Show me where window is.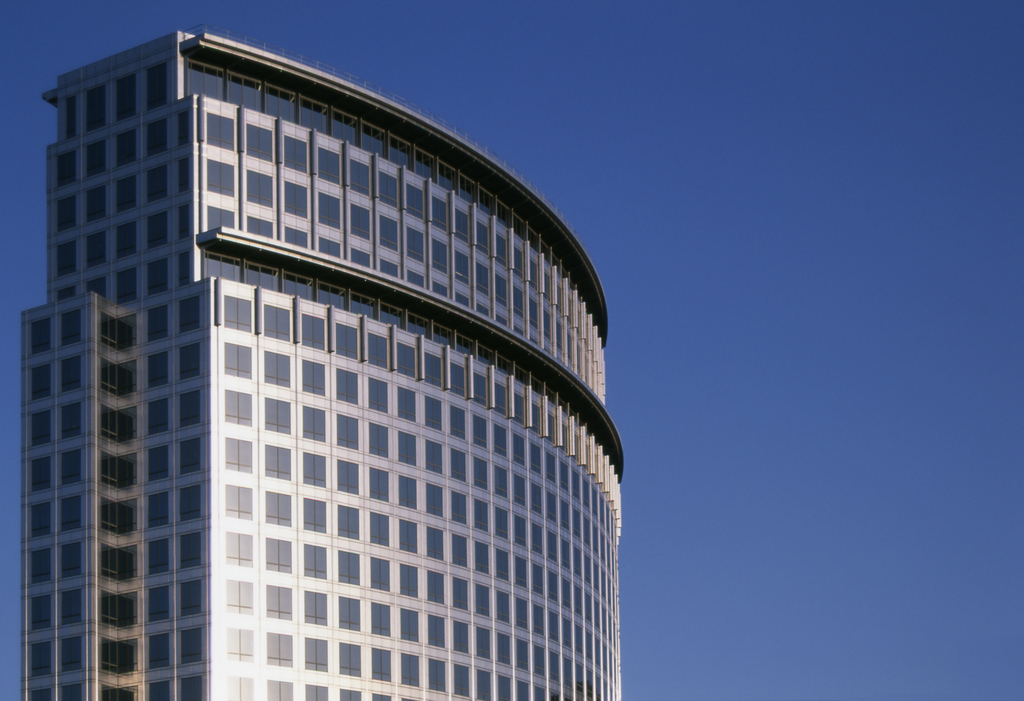
window is at l=227, t=440, r=248, b=473.
